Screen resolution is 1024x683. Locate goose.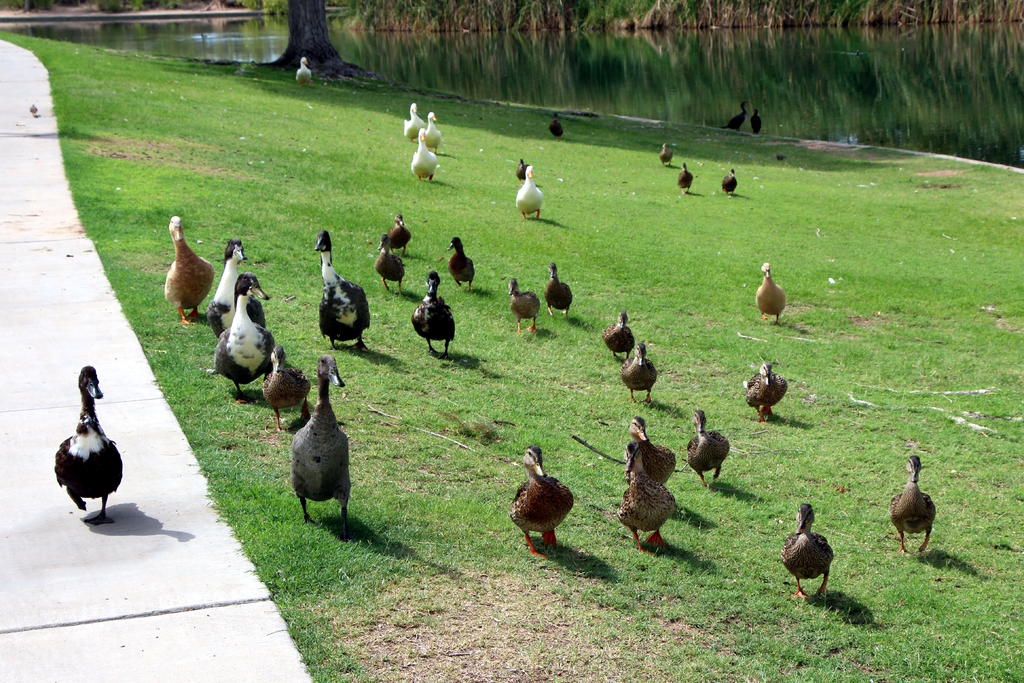
[x1=745, y1=361, x2=785, y2=421].
